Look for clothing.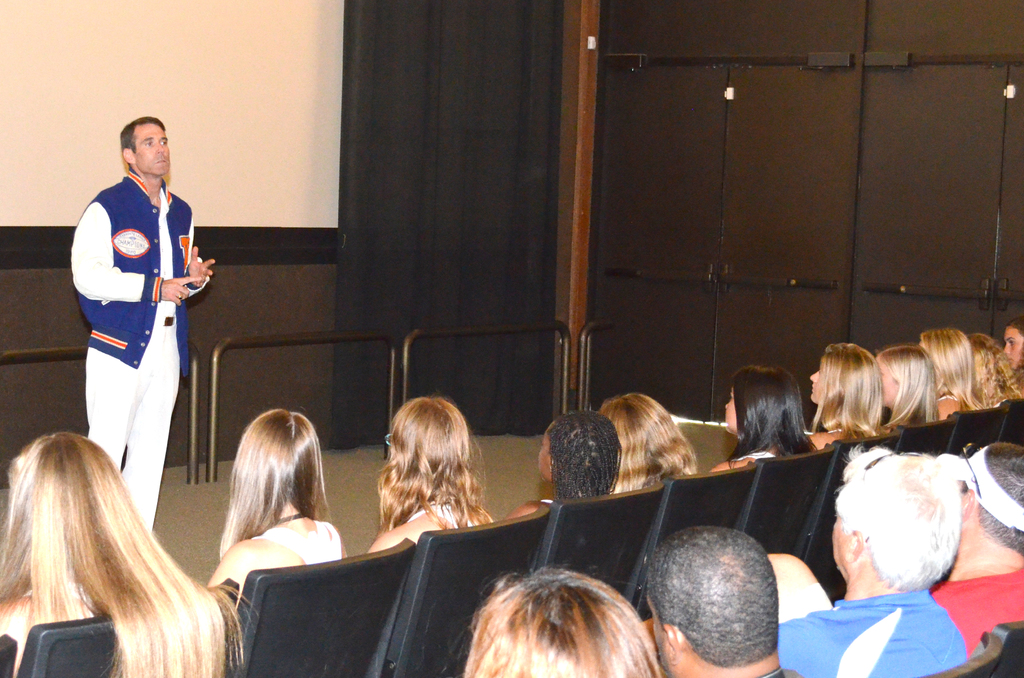
Found: 409/503/479/535.
